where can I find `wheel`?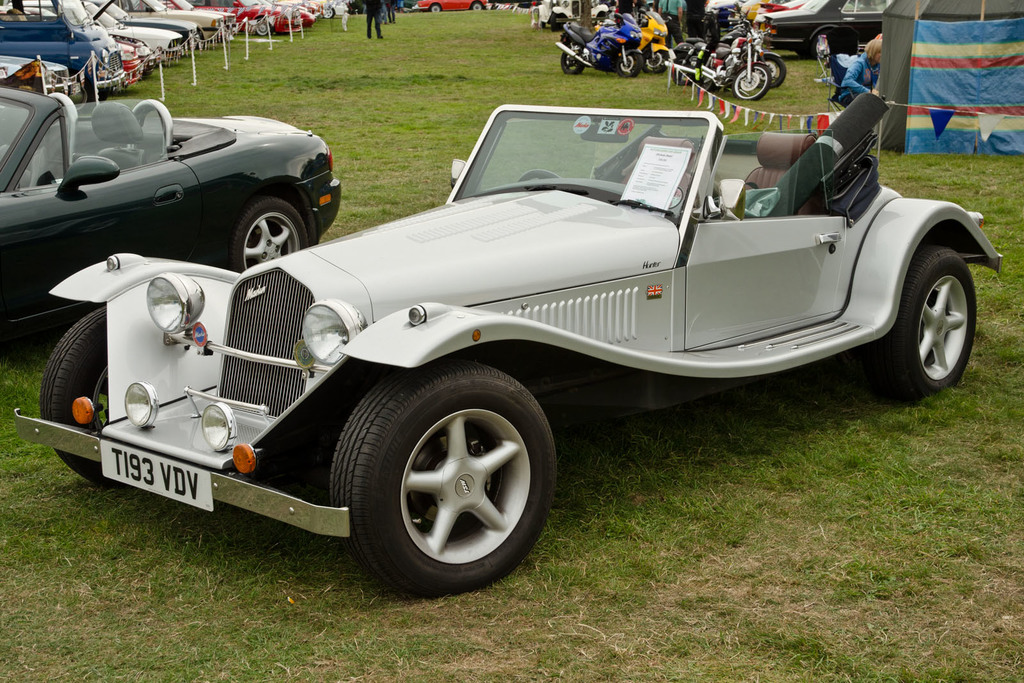
You can find it at box(563, 47, 588, 71).
